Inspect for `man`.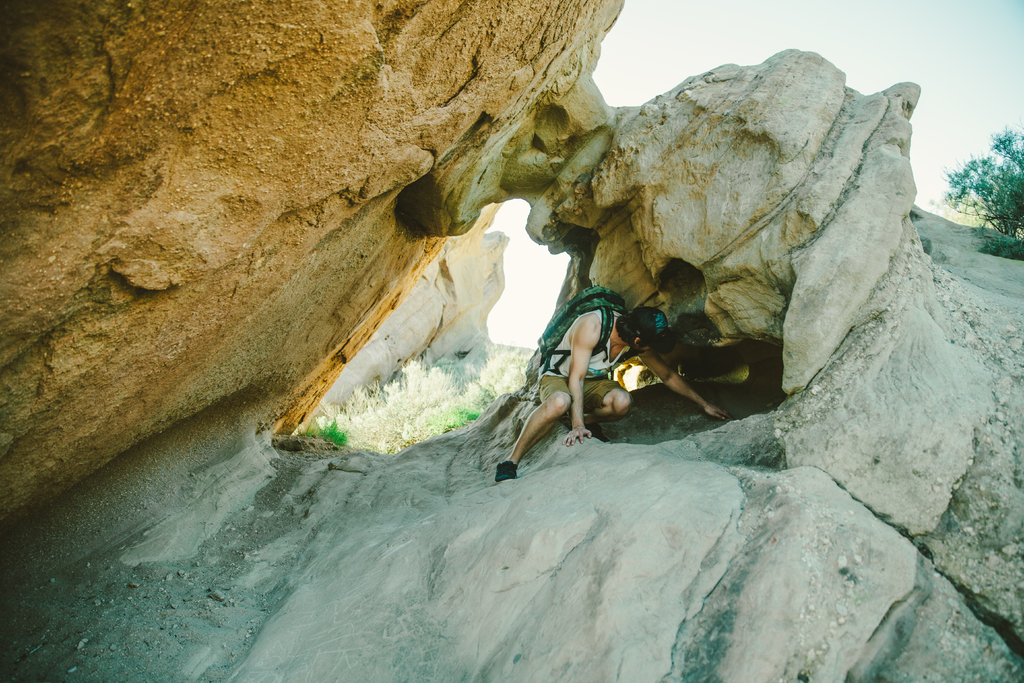
Inspection: locate(493, 295, 733, 485).
